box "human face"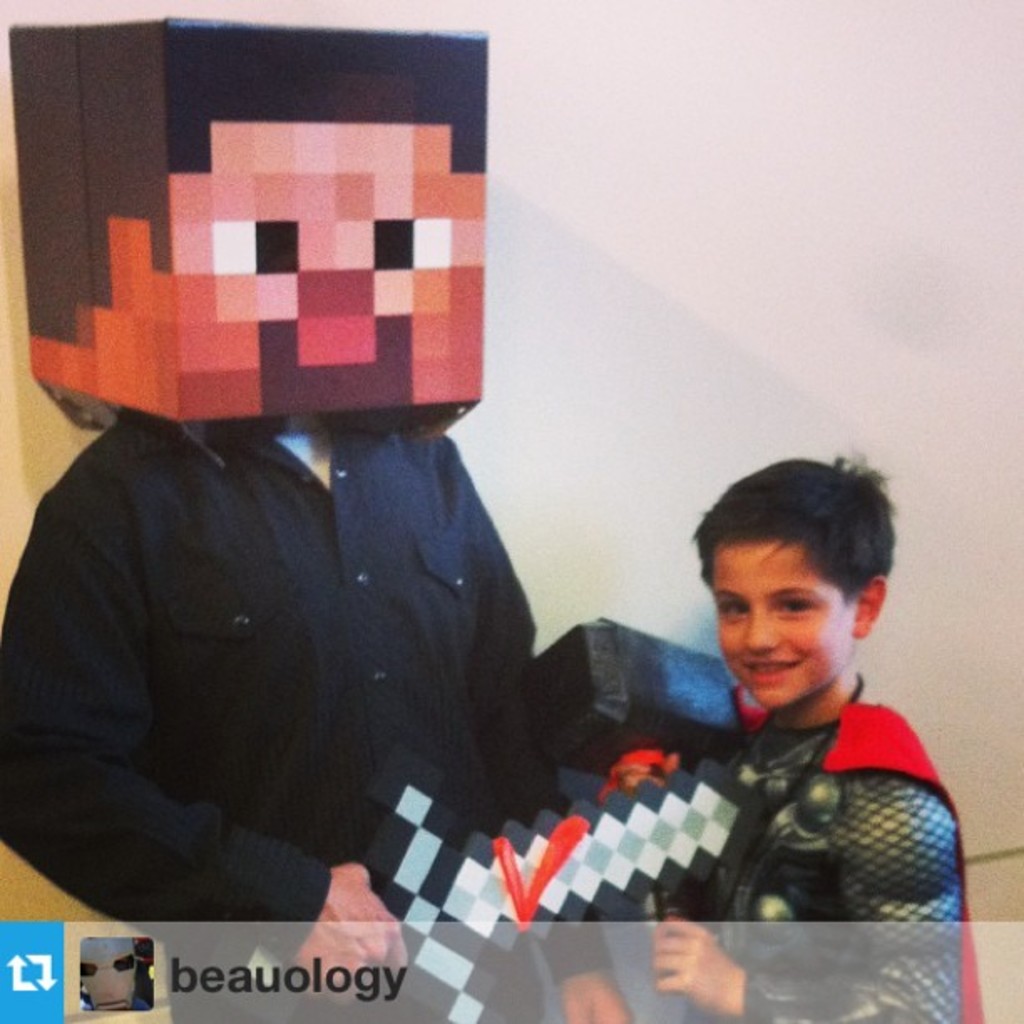
<box>79,937,136,1006</box>
